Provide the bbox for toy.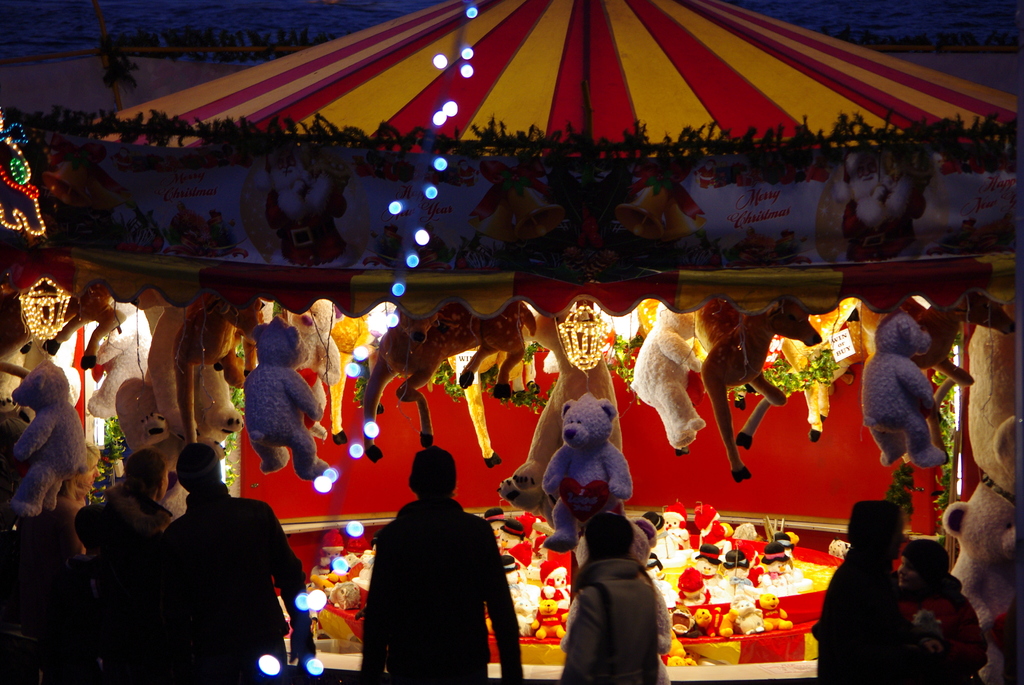
region(348, 292, 539, 457).
